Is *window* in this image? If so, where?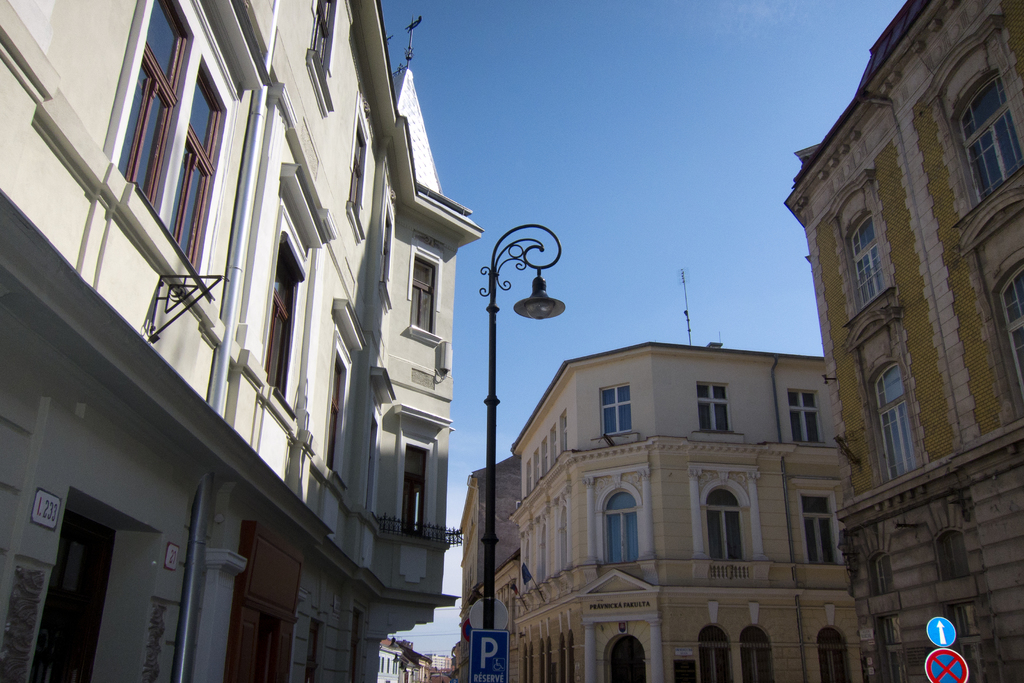
Yes, at l=271, t=242, r=294, b=397.
